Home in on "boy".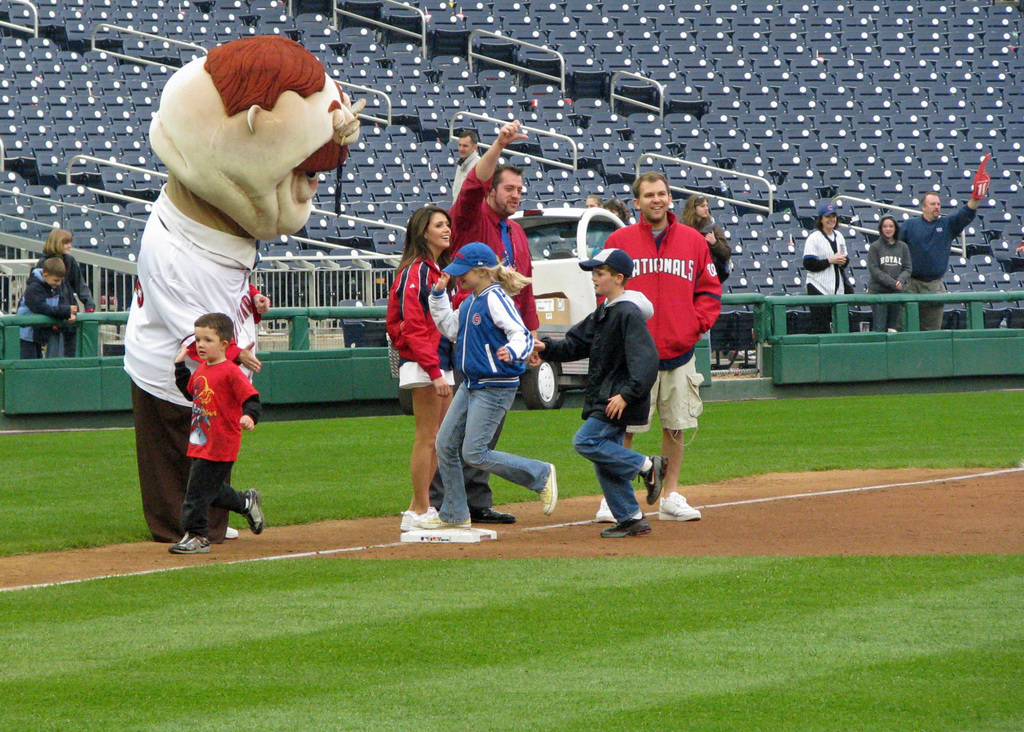
Homed in at region(159, 302, 278, 559).
